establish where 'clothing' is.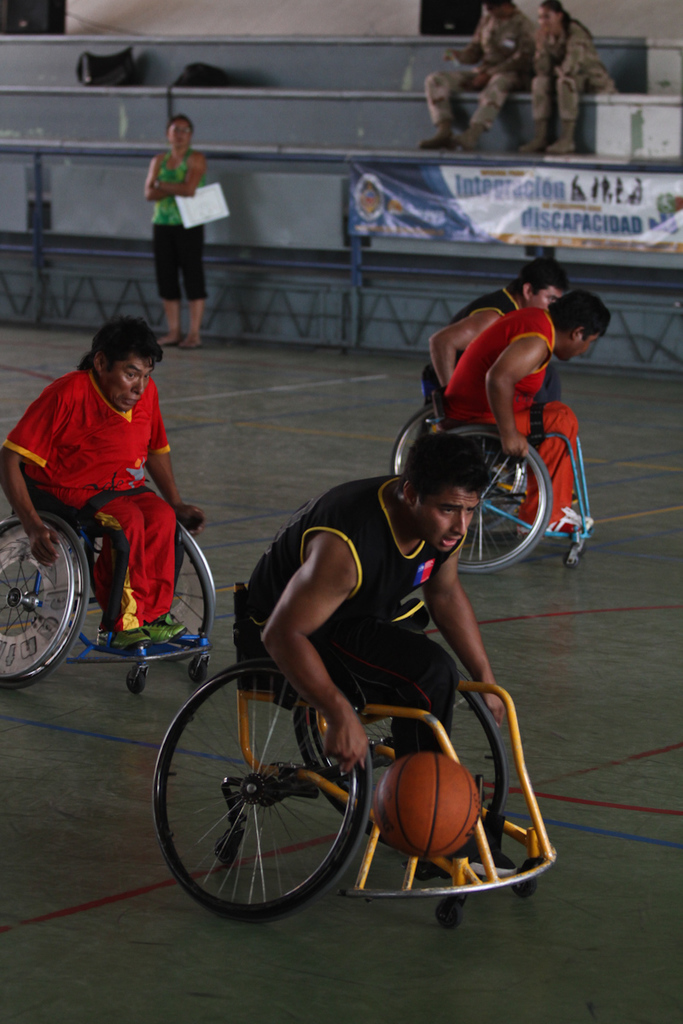
Established at <bbox>241, 473, 467, 762</bbox>.
